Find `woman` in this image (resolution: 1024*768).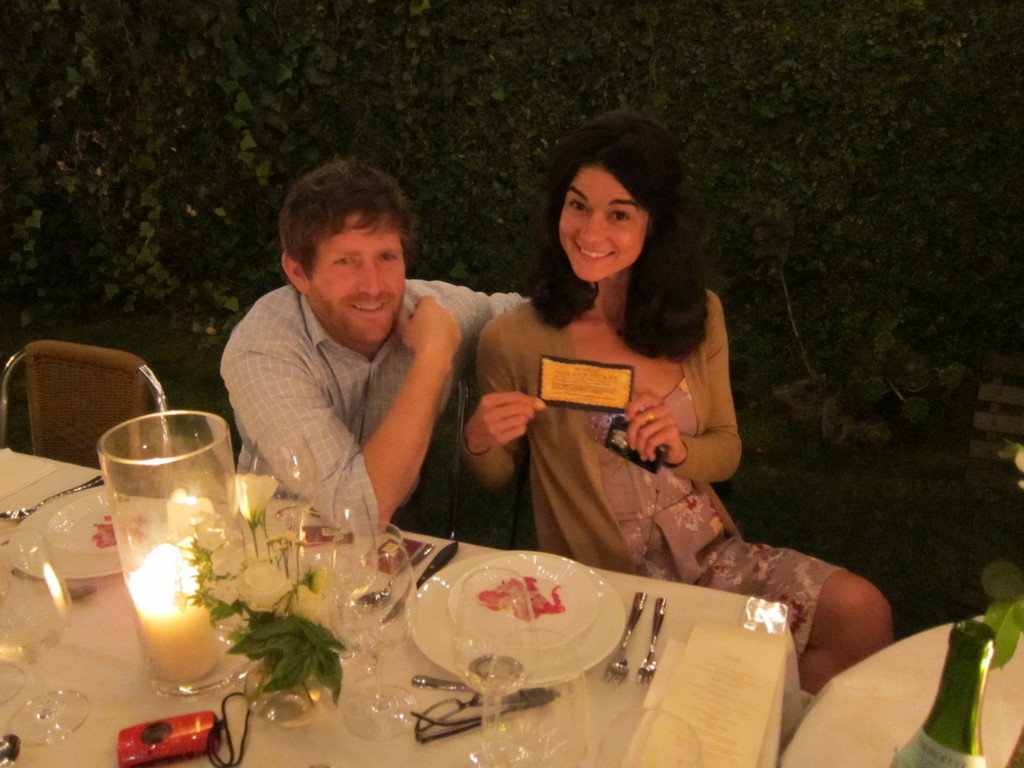
bbox=(428, 138, 771, 618).
